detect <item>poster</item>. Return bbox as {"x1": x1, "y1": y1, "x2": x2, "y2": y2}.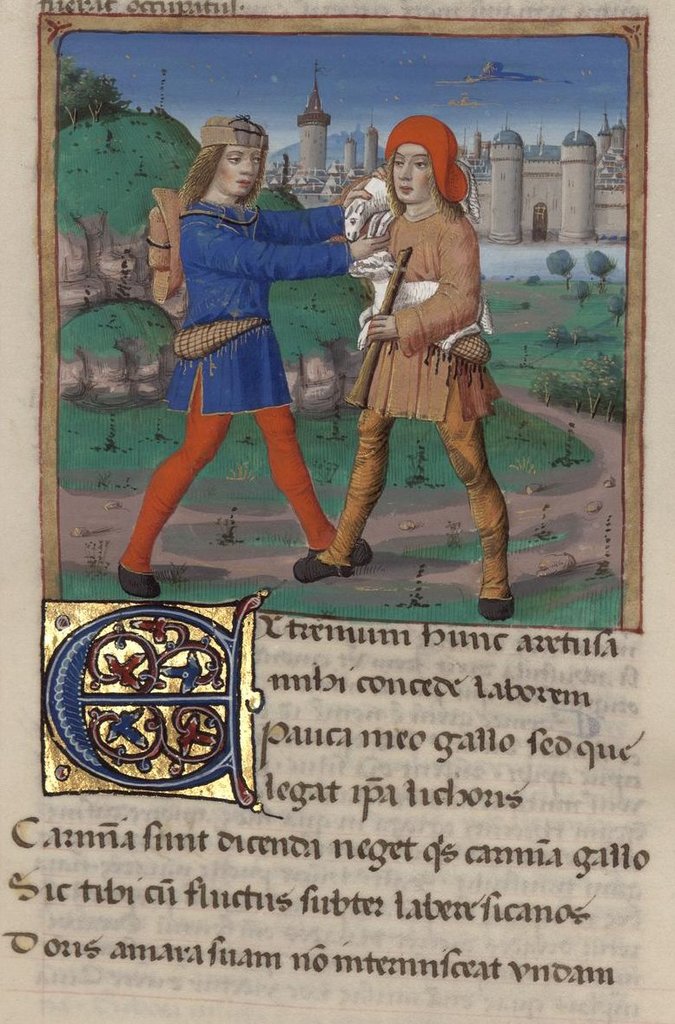
{"x1": 0, "y1": 0, "x2": 674, "y2": 1023}.
